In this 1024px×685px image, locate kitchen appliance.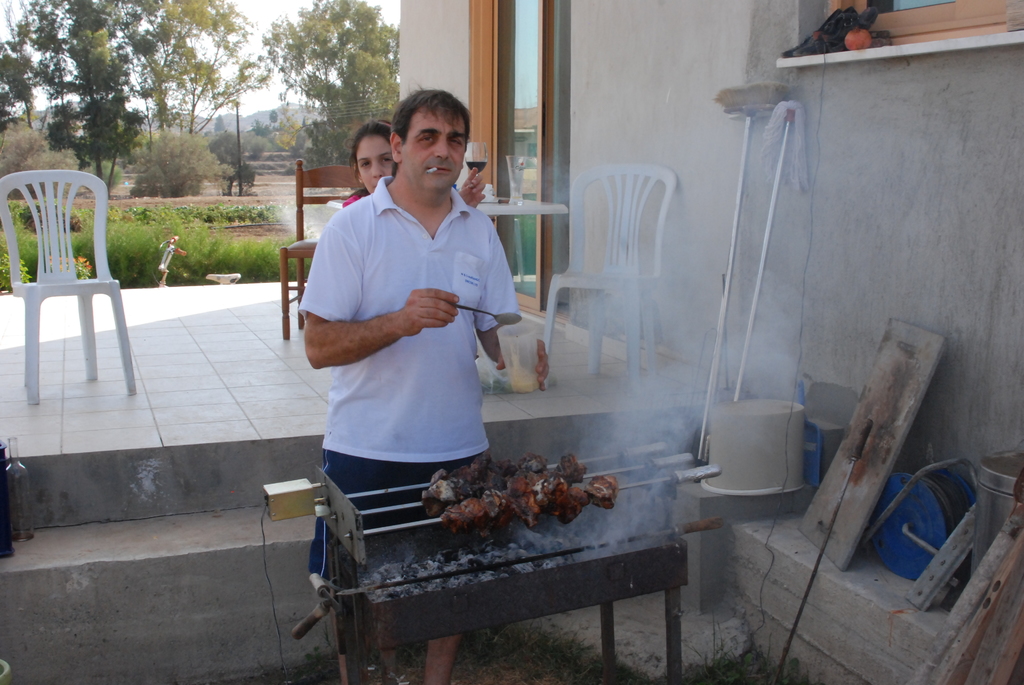
Bounding box: 293,434,760,665.
